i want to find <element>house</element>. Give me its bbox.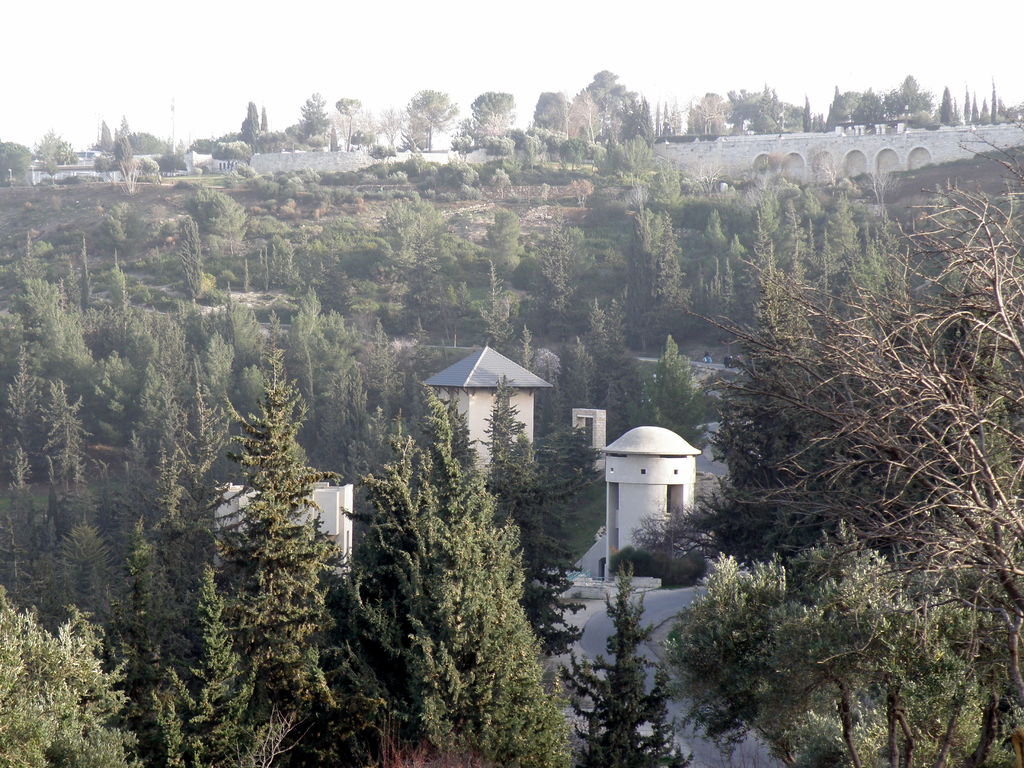
<box>548,405,622,477</box>.
